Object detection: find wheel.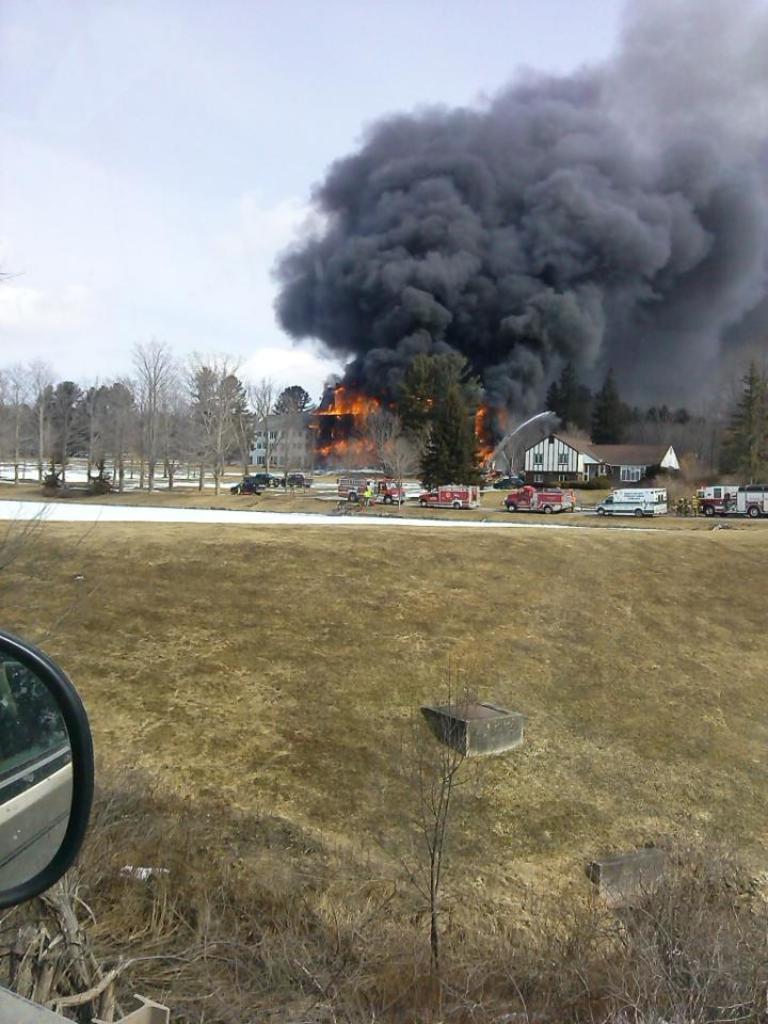
[left=302, top=484, right=307, bottom=486].
